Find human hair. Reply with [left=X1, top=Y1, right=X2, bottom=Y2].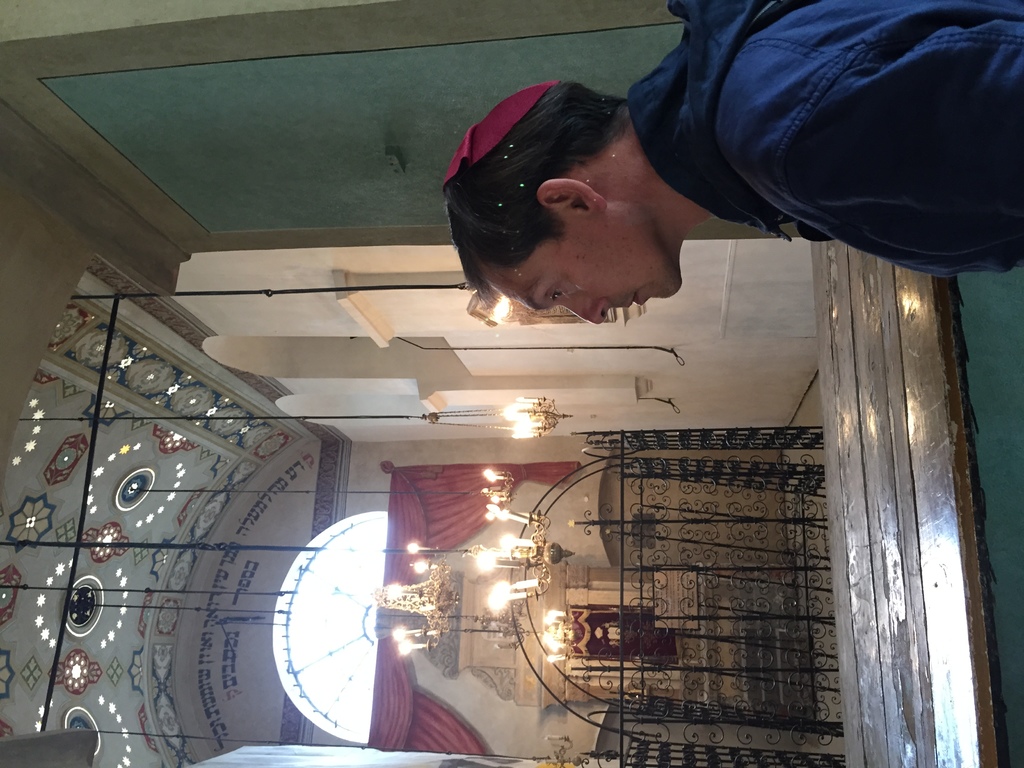
[left=467, top=86, right=637, bottom=298].
